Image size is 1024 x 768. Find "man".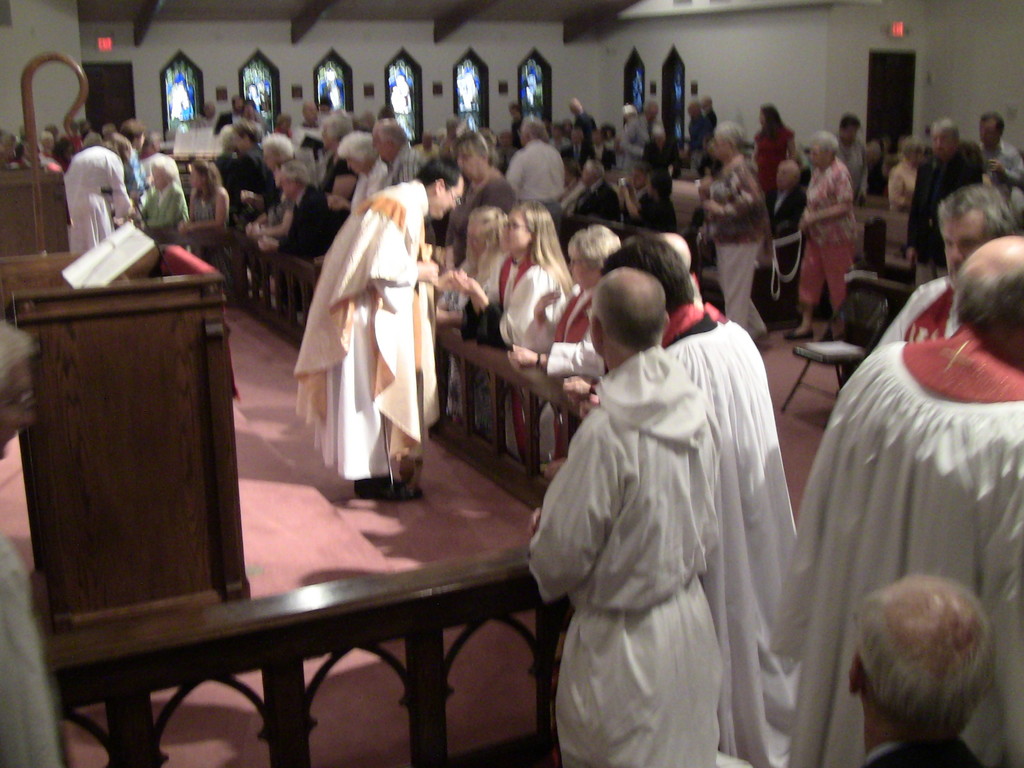
pyautogui.locateOnScreen(846, 564, 994, 767).
